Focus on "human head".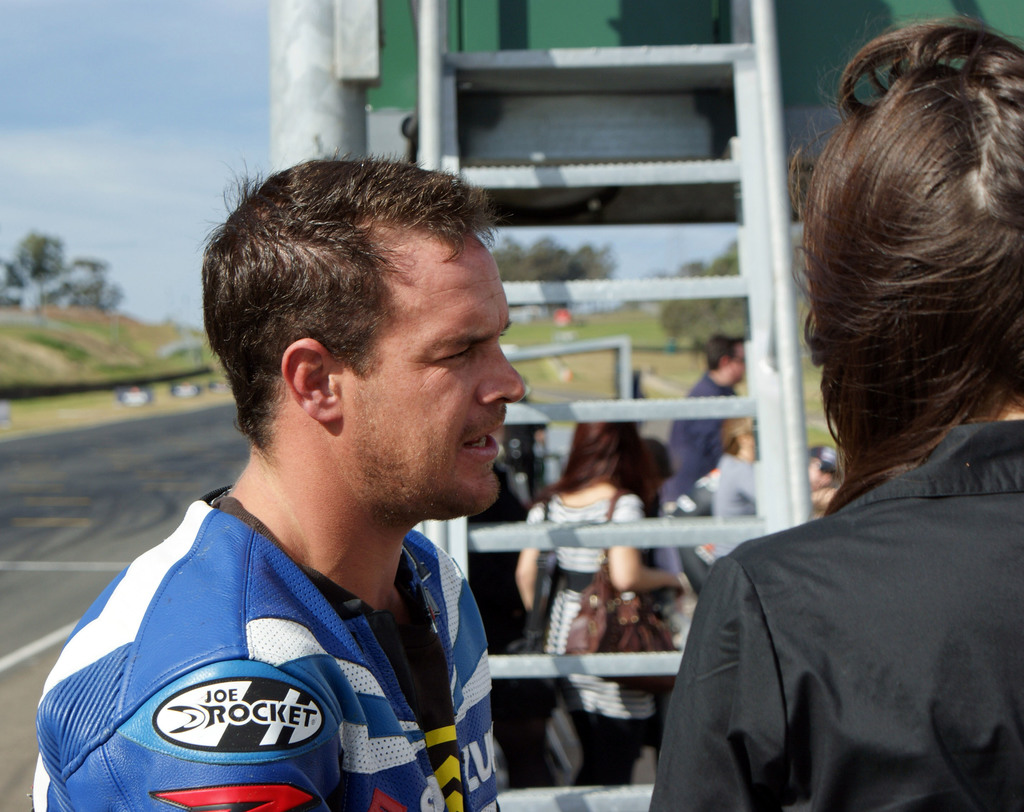
Focused at locate(566, 411, 637, 482).
